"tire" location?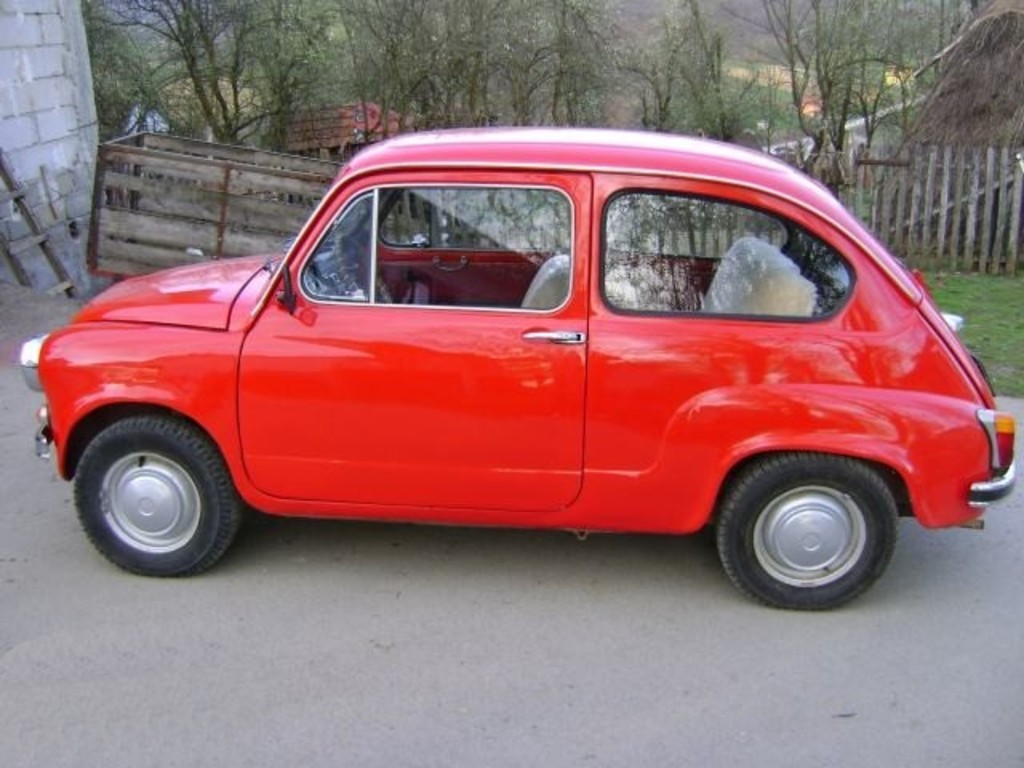
72, 410, 246, 579
